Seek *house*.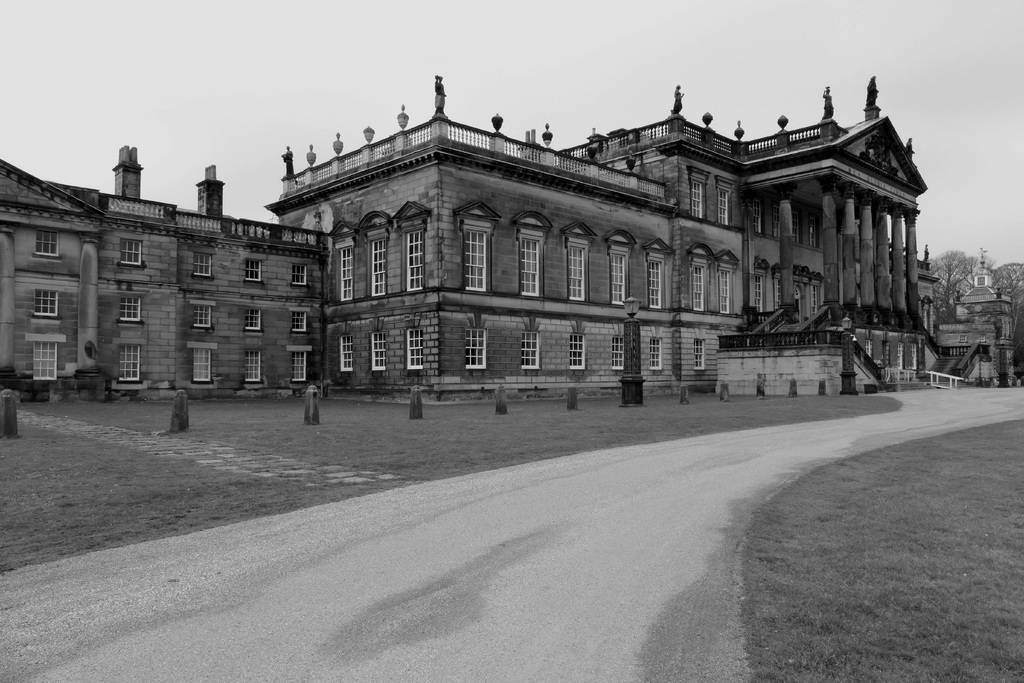
744/71/929/383.
